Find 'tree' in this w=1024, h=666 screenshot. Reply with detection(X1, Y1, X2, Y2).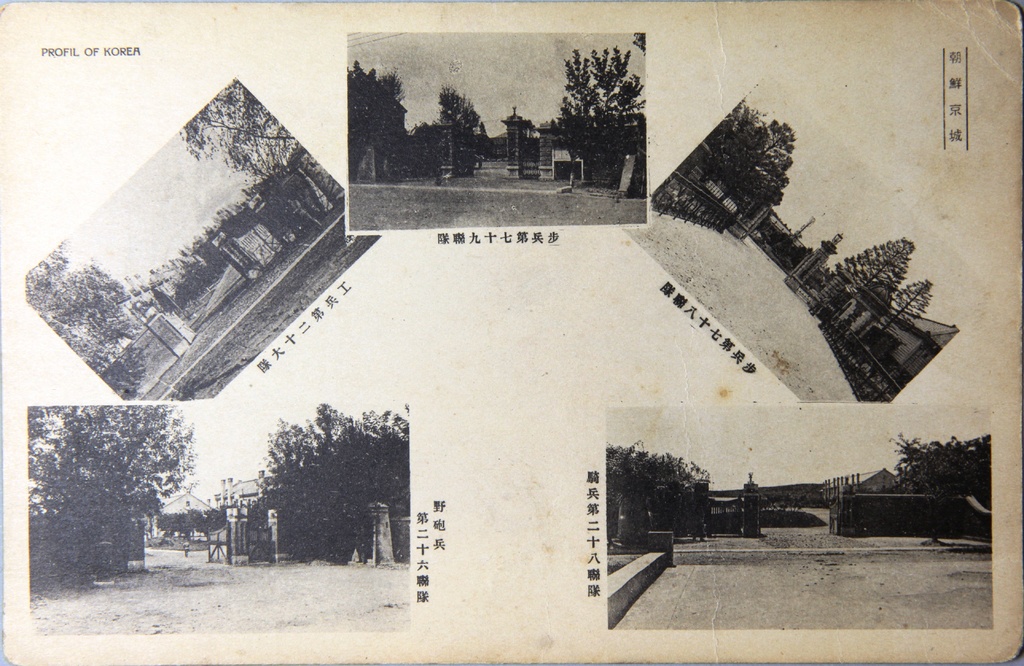
detection(156, 507, 225, 540).
